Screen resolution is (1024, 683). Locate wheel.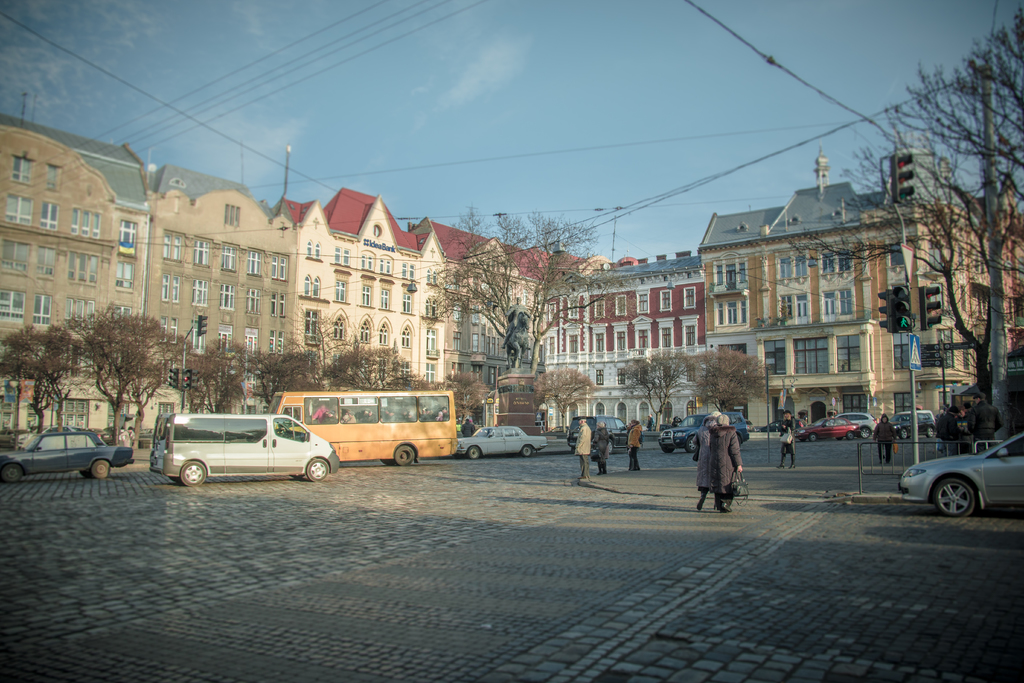
x1=519, y1=445, x2=532, y2=461.
